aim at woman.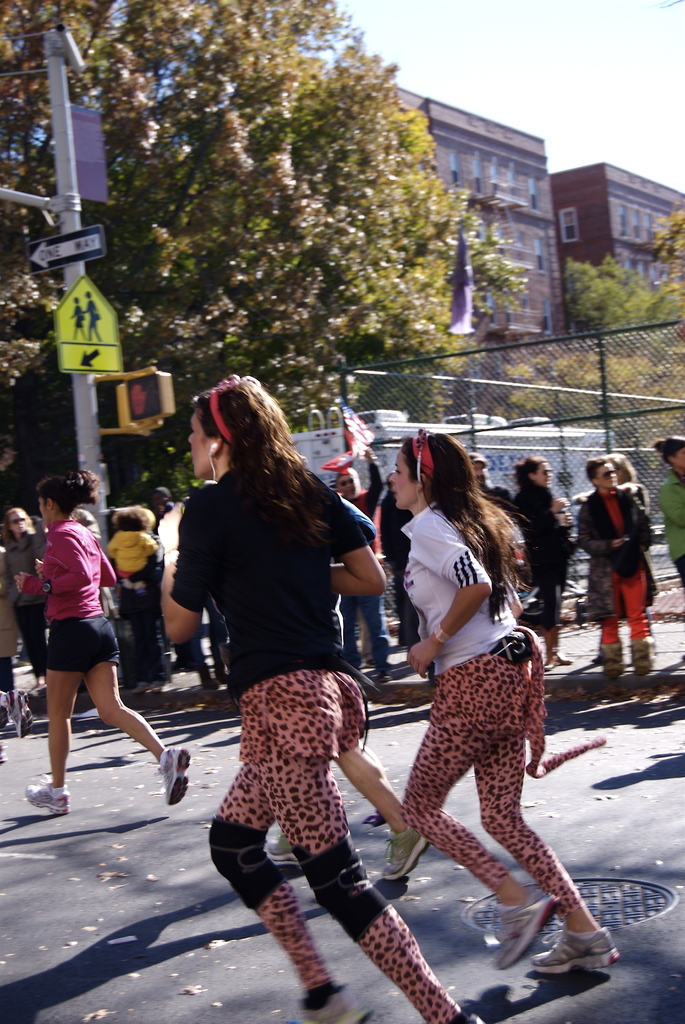
Aimed at 508/456/578/675.
